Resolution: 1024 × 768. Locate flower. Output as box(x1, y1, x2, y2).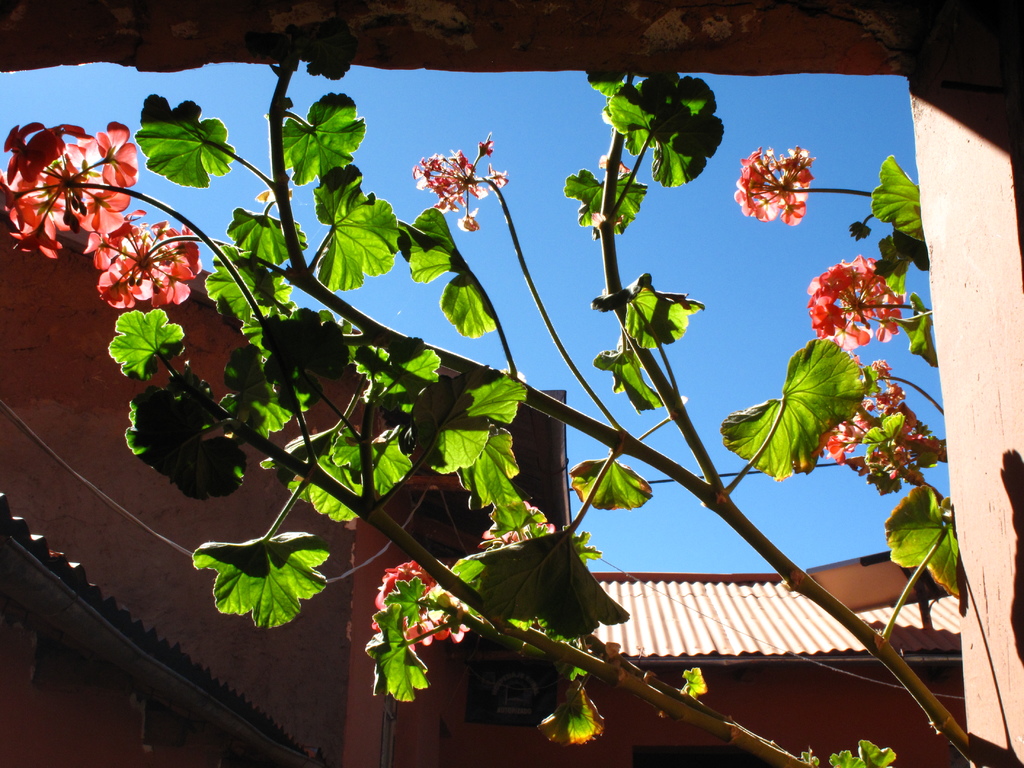
box(743, 129, 825, 221).
